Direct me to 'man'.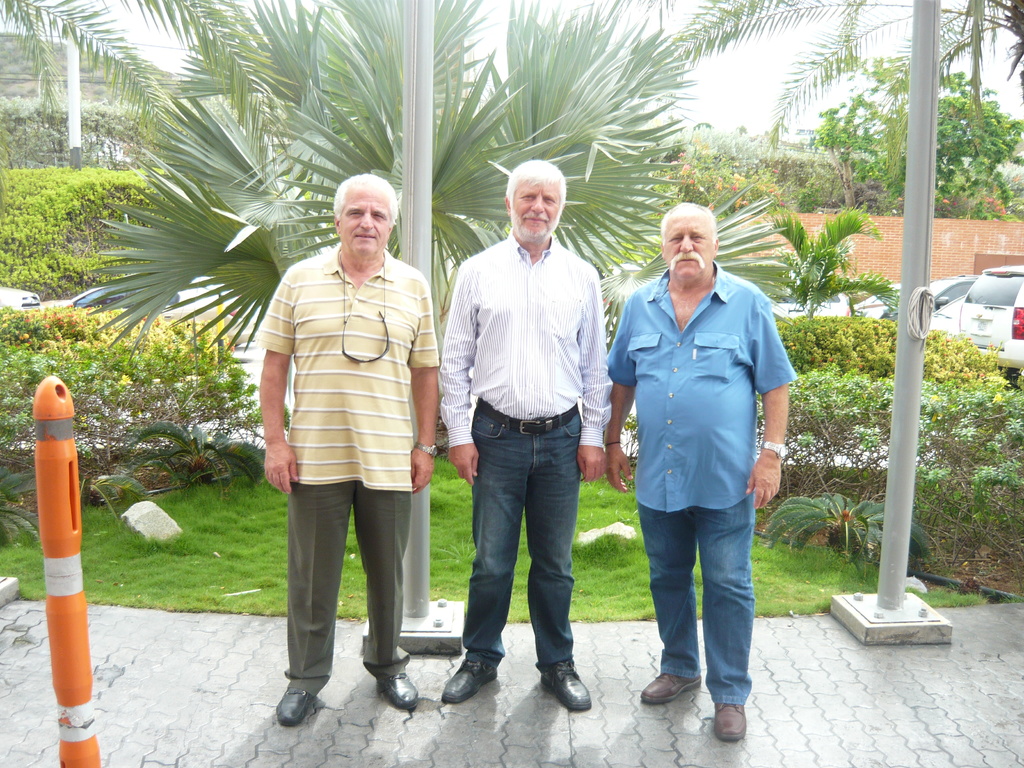
Direction: {"x1": 433, "y1": 160, "x2": 611, "y2": 712}.
